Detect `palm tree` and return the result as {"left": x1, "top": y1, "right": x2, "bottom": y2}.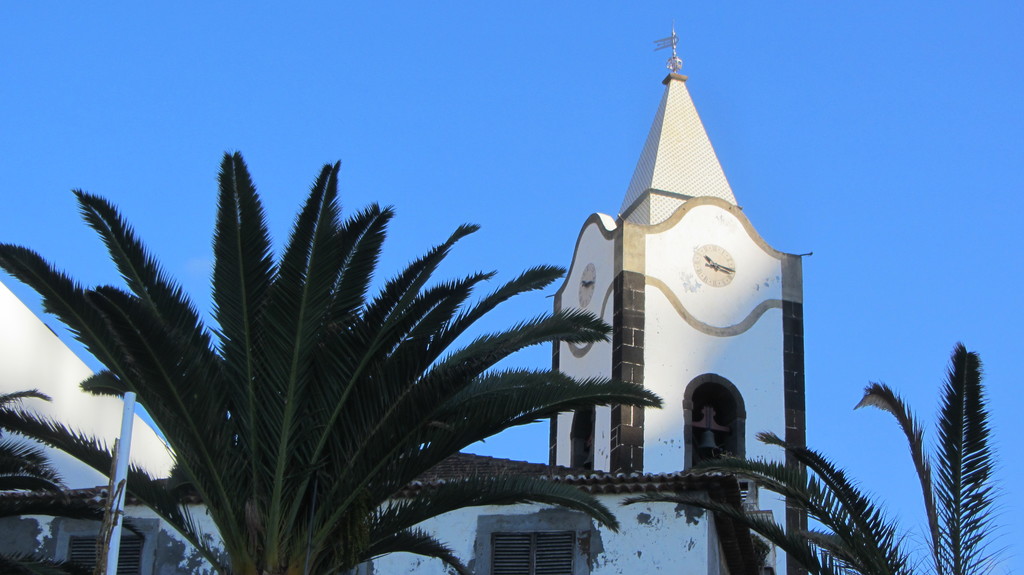
{"left": 1, "top": 378, "right": 144, "bottom": 574}.
